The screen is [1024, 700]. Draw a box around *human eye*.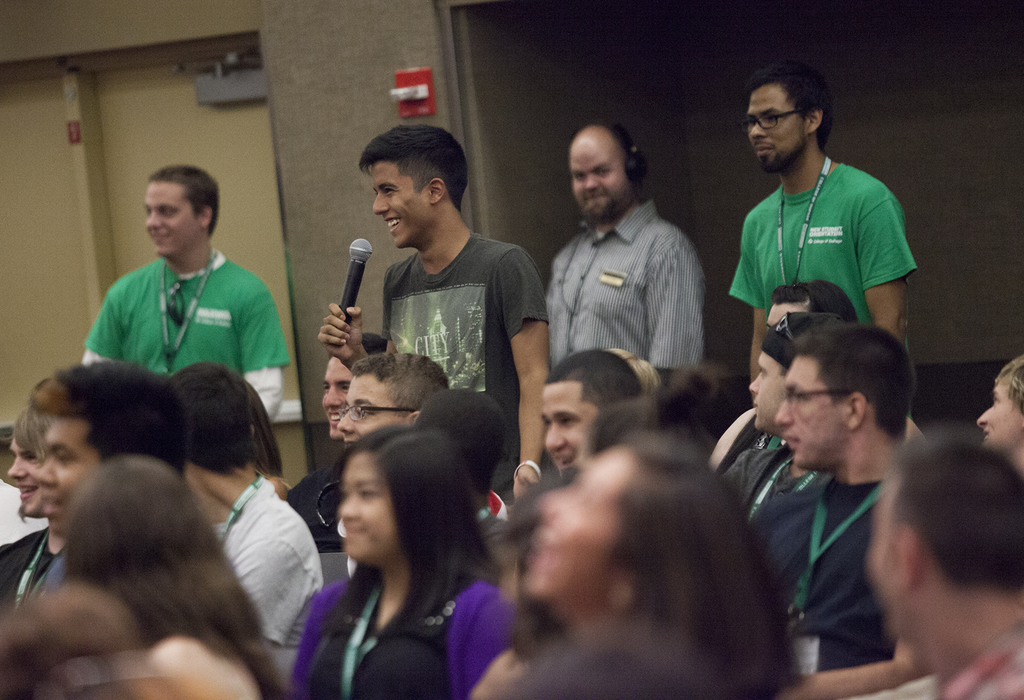
[left=355, top=485, right=384, bottom=499].
